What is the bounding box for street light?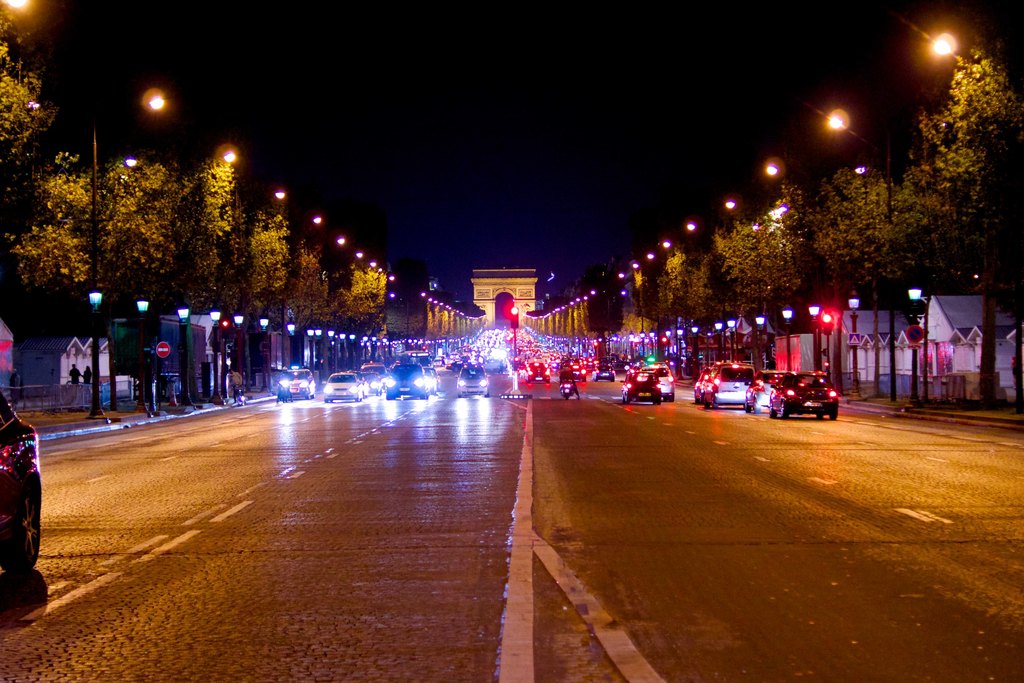
[234,308,246,392].
